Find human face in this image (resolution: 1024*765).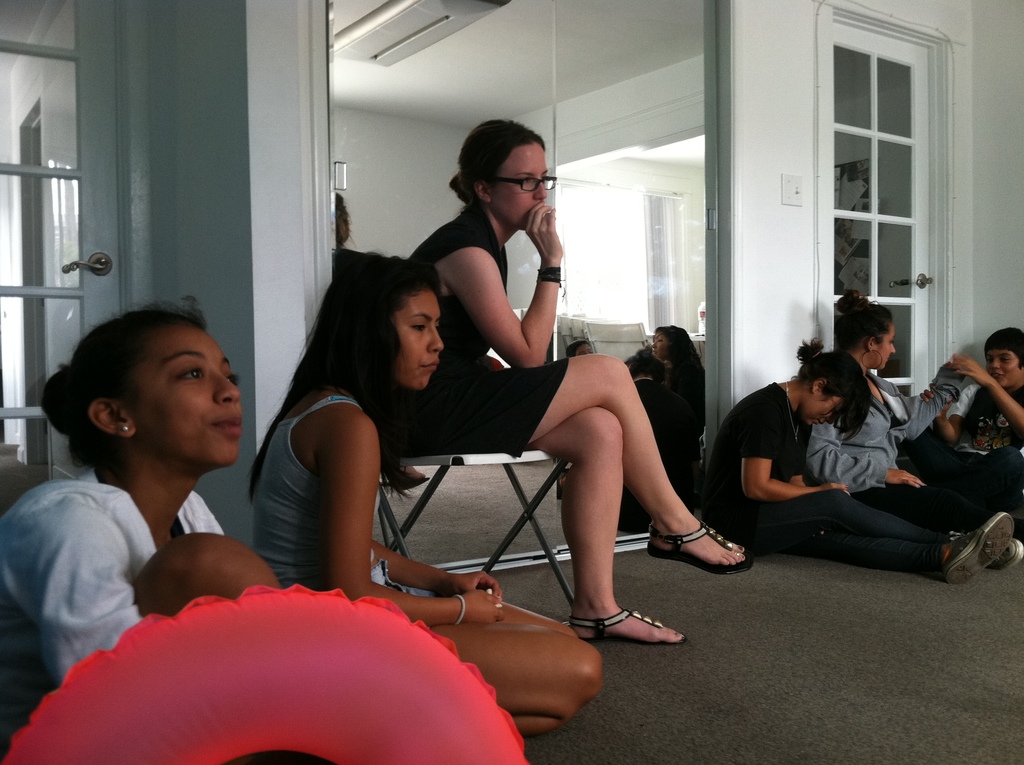
box(392, 282, 441, 387).
